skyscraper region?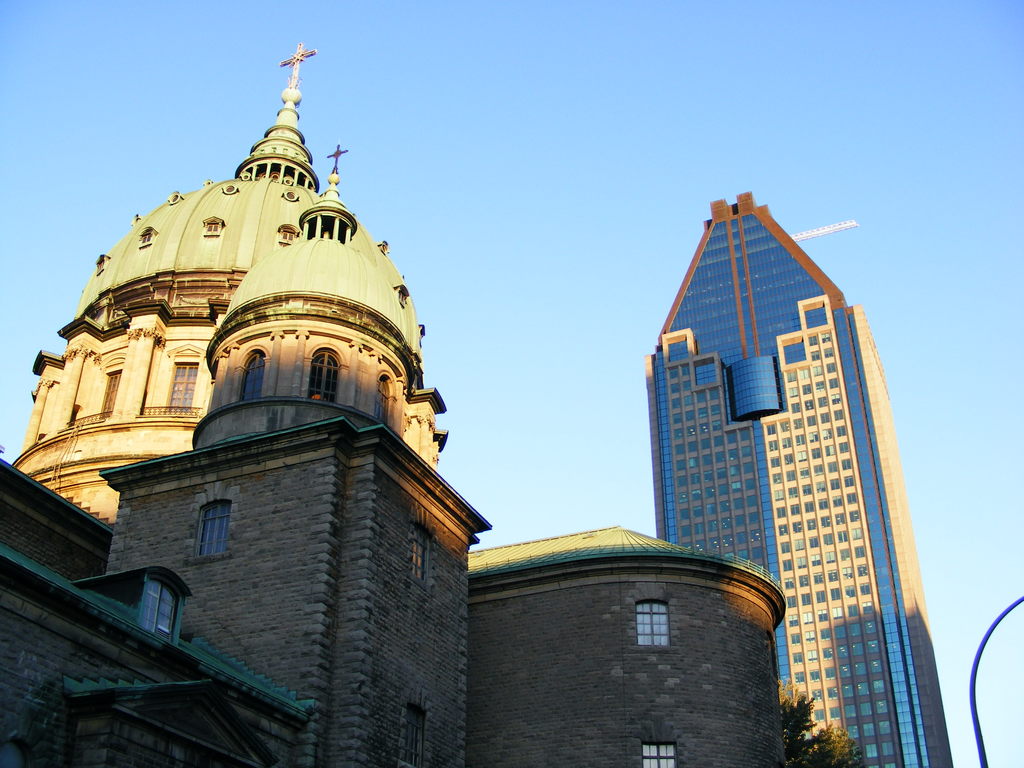
(628,184,957,756)
